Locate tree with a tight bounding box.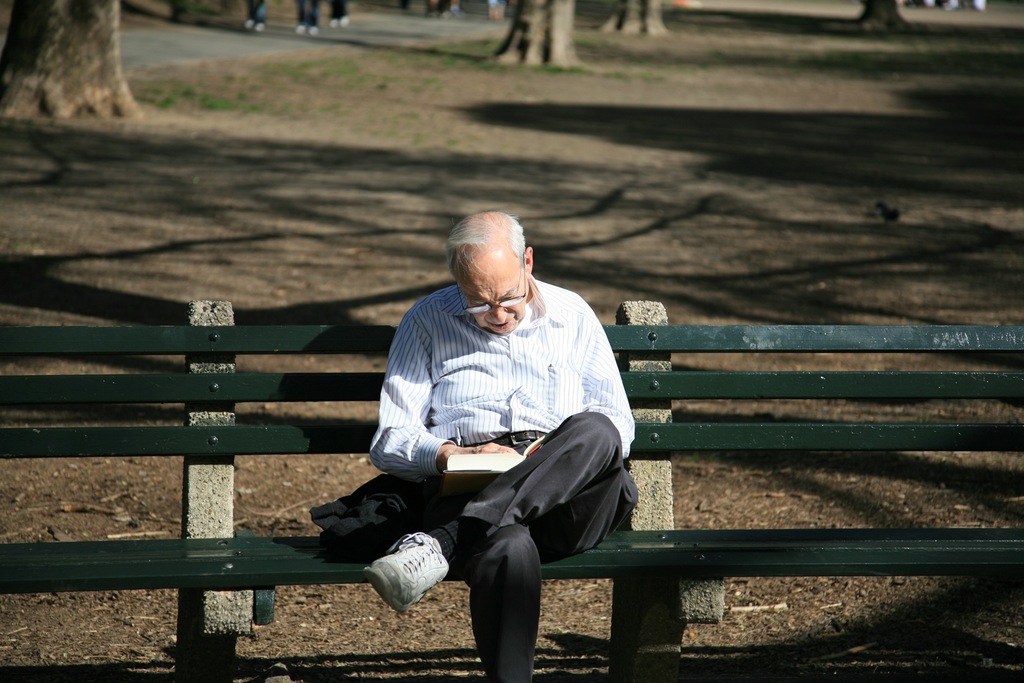
<box>0,0,153,117</box>.
